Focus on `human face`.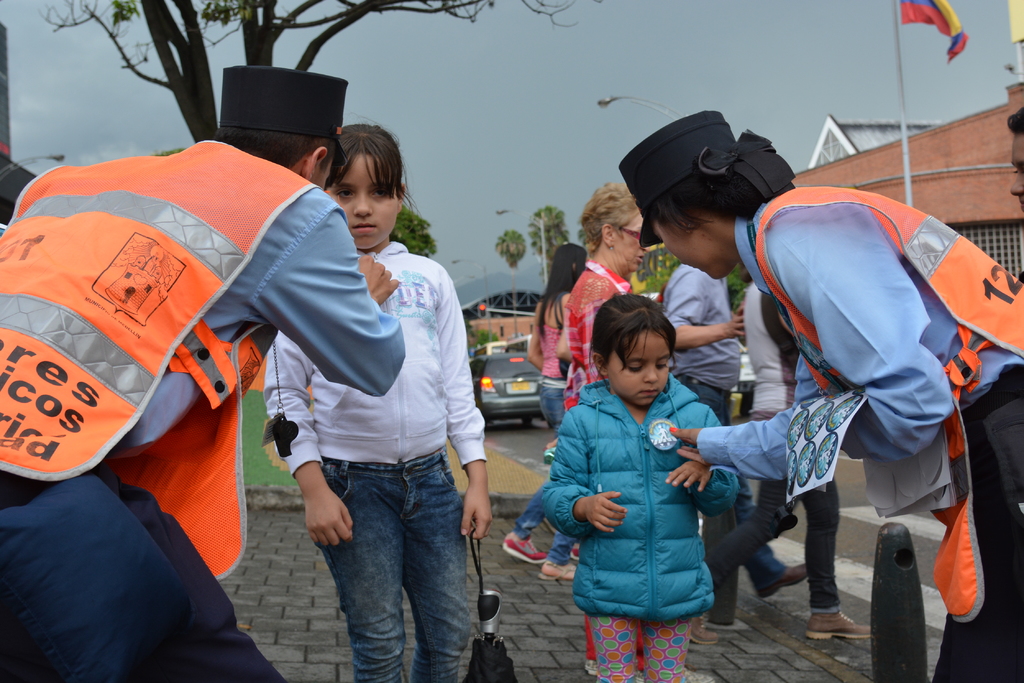
Focused at left=607, top=330, right=666, bottom=414.
